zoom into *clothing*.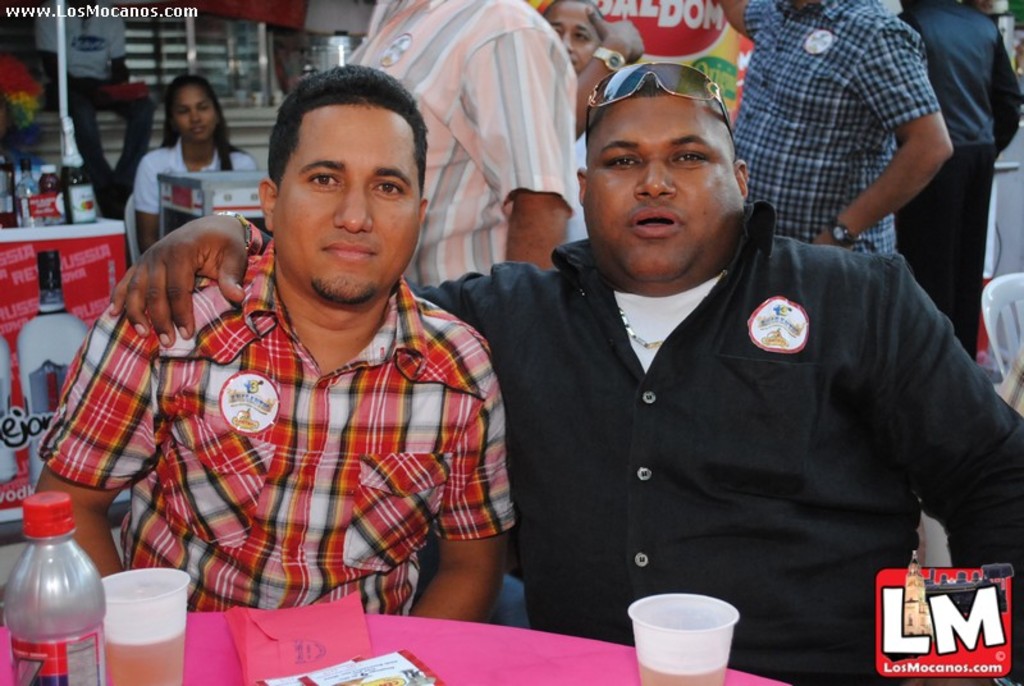
Zoom target: bbox(40, 238, 513, 616).
